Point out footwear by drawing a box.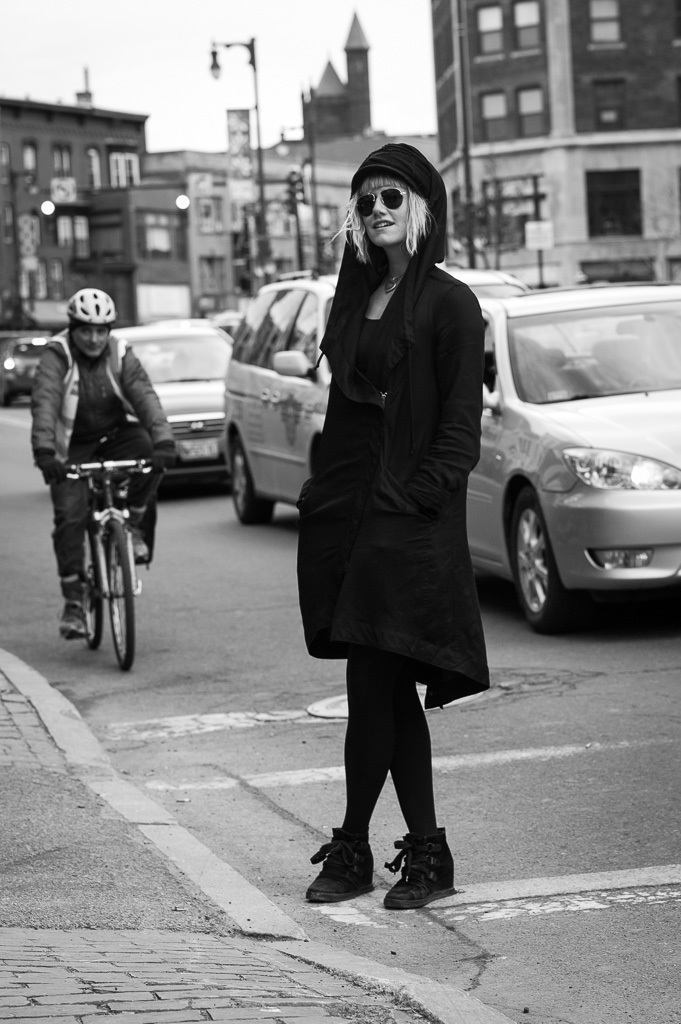
<box>300,823,376,901</box>.
